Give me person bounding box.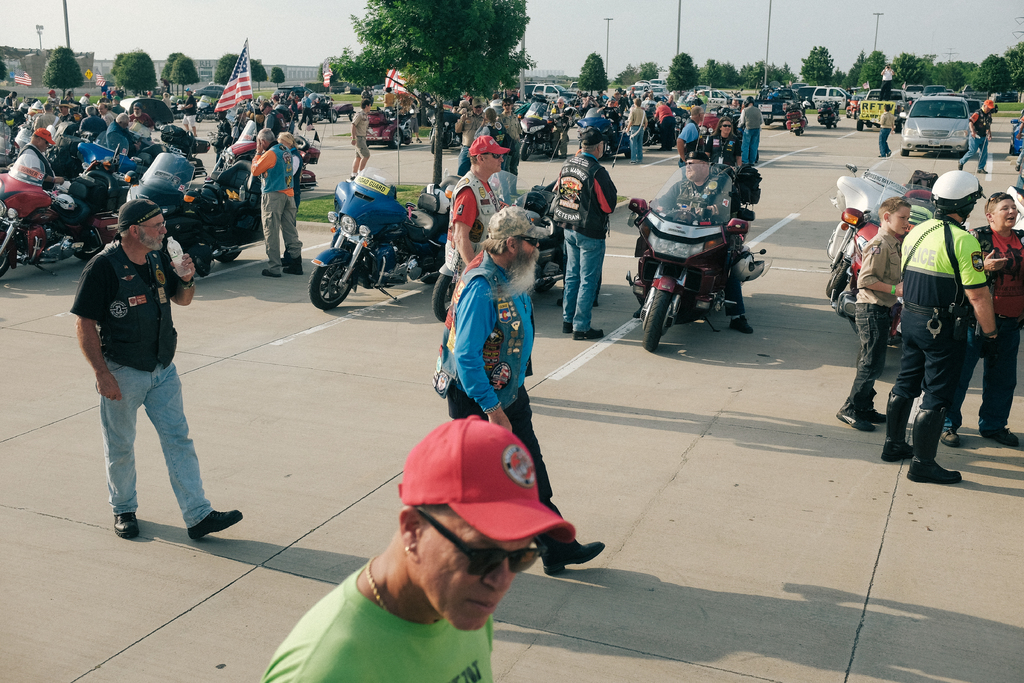
region(952, 97, 996, 179).
